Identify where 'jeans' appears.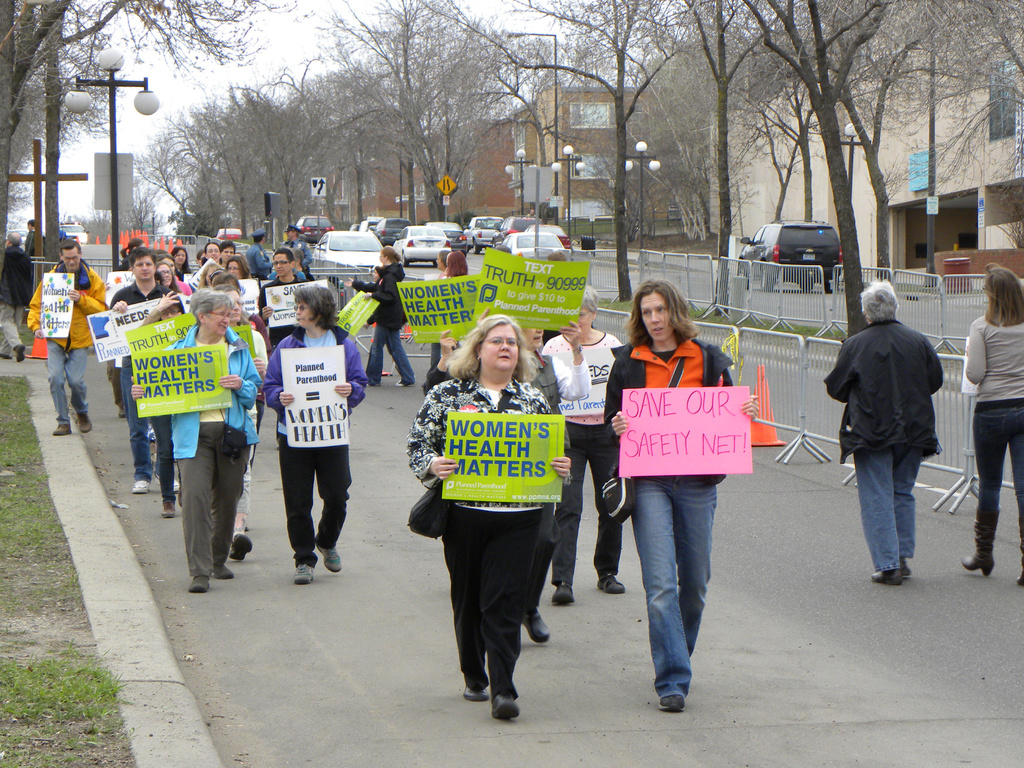
Appears at [364,324,411,383].
